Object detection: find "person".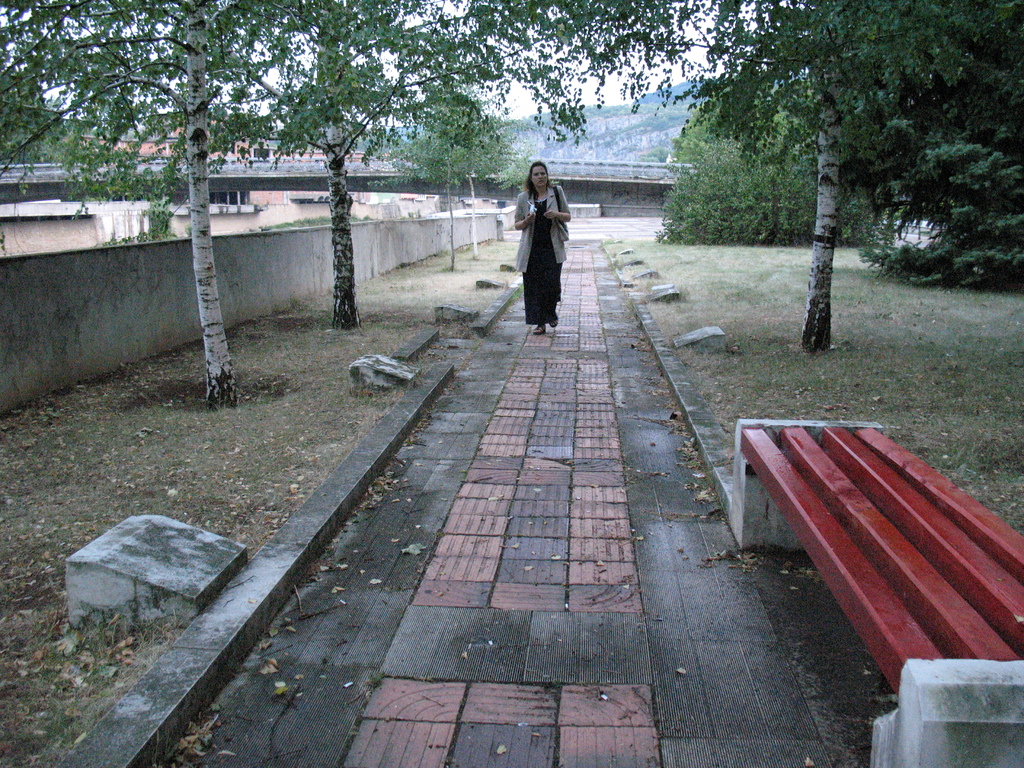
(504, 152, 577, 342).
